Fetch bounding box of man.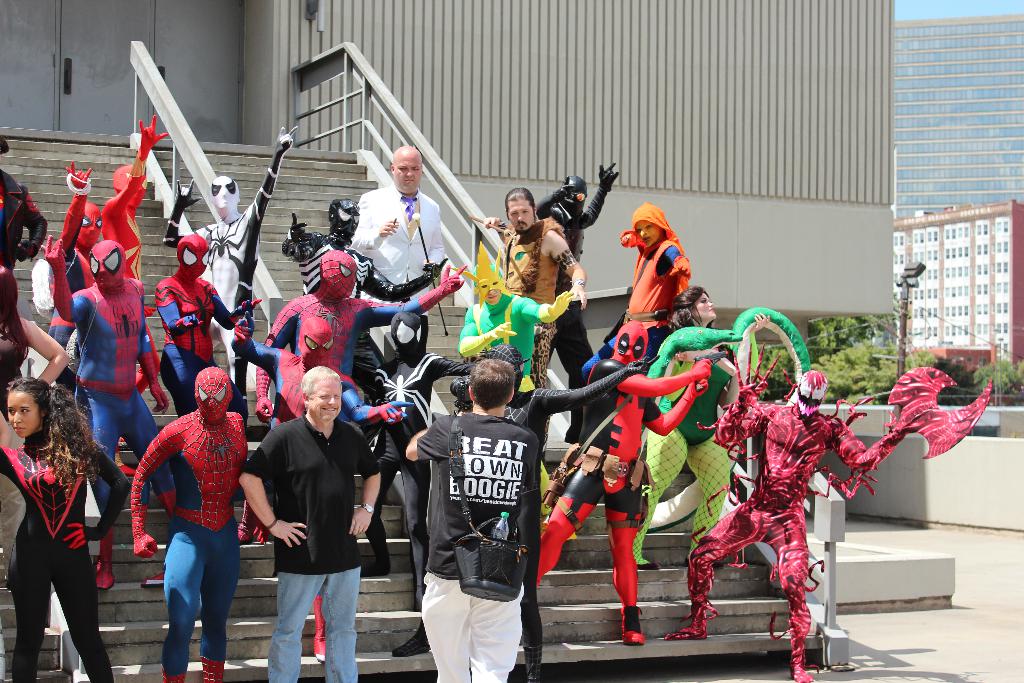
Bbox: crop(458, 255, 577, 374).
